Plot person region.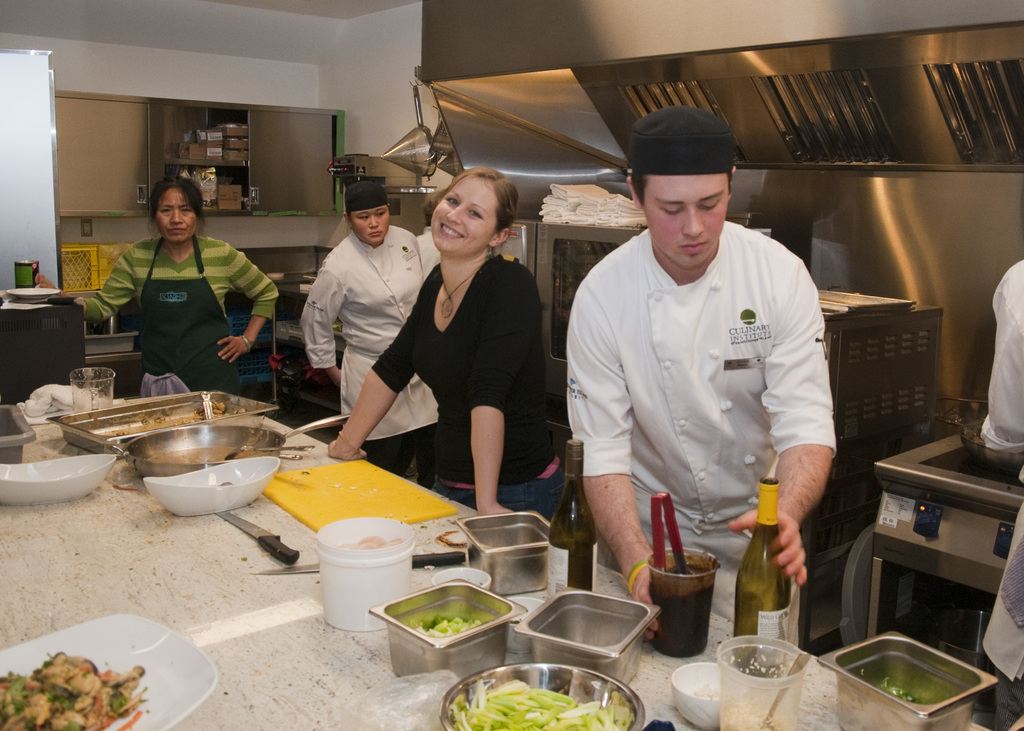
Plotted at <region>327, 166, 566, 522</region>.
